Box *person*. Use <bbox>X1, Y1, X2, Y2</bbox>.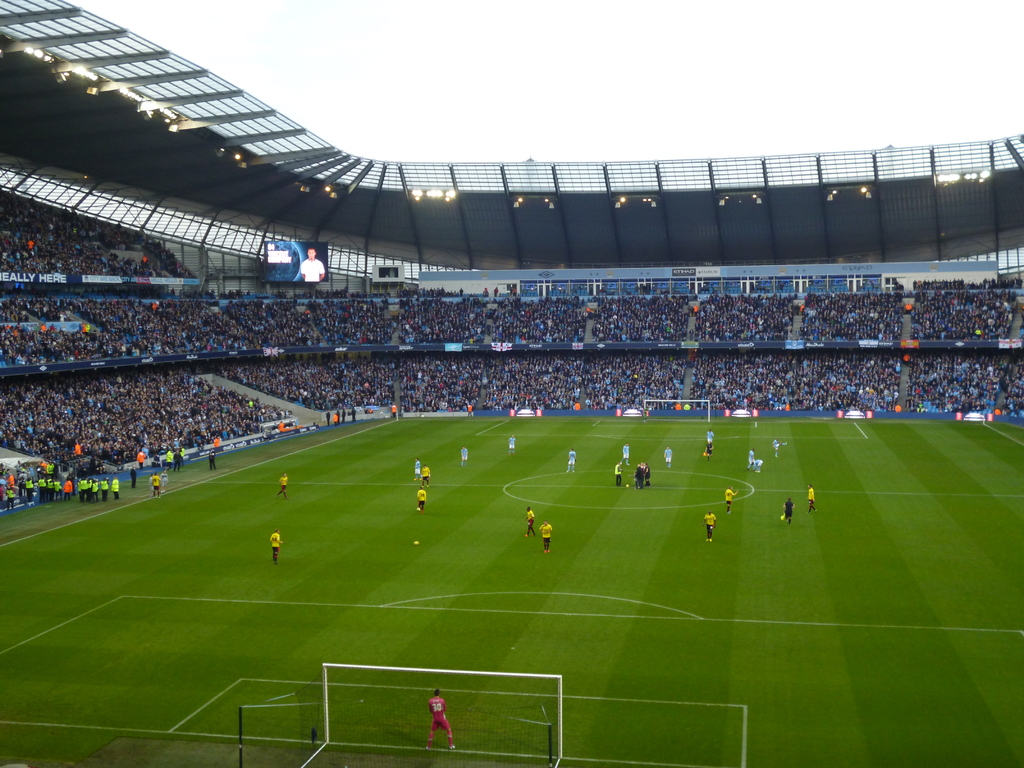
<bbox>280, 473, 288, 497</bbox>.
